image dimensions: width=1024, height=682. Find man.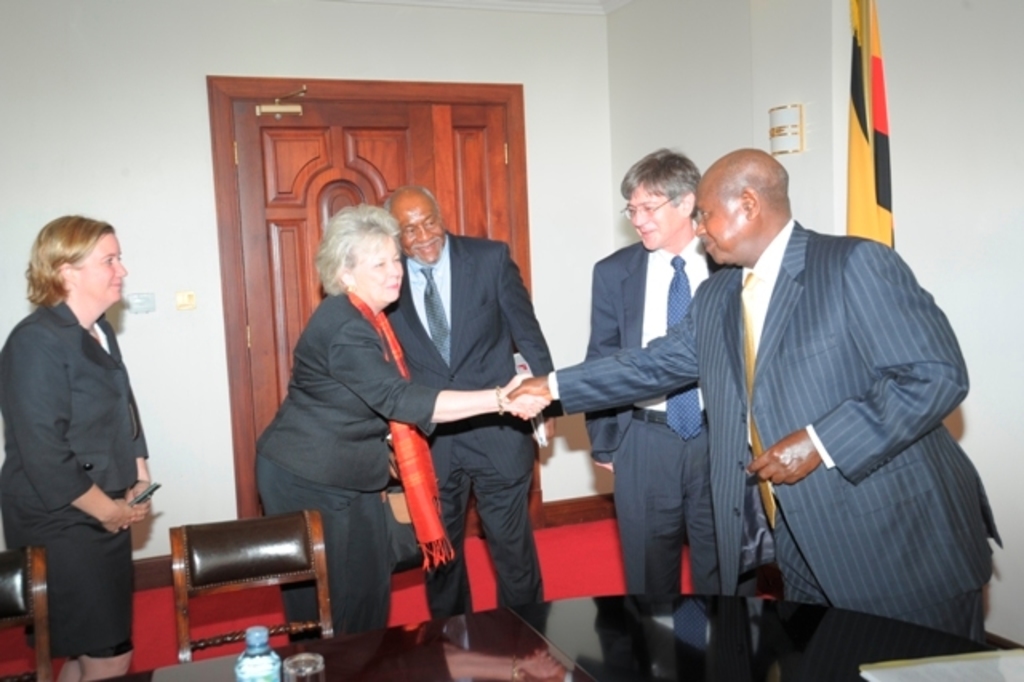
(493, 142, 1013, 613).
